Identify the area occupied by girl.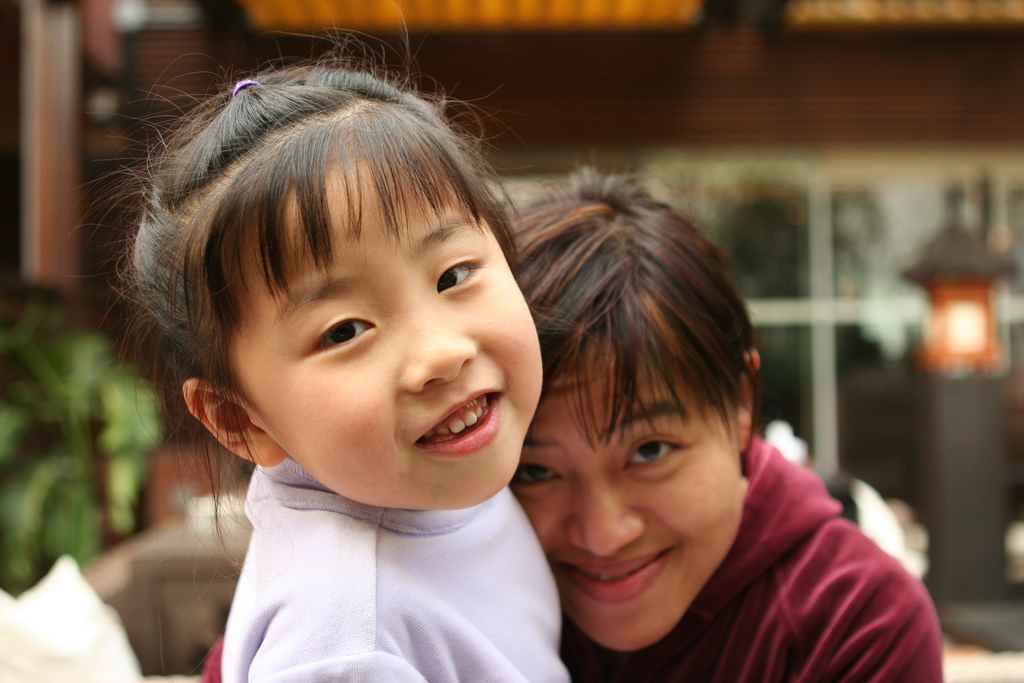
Area: Rect(63, 26, 582, 682).
